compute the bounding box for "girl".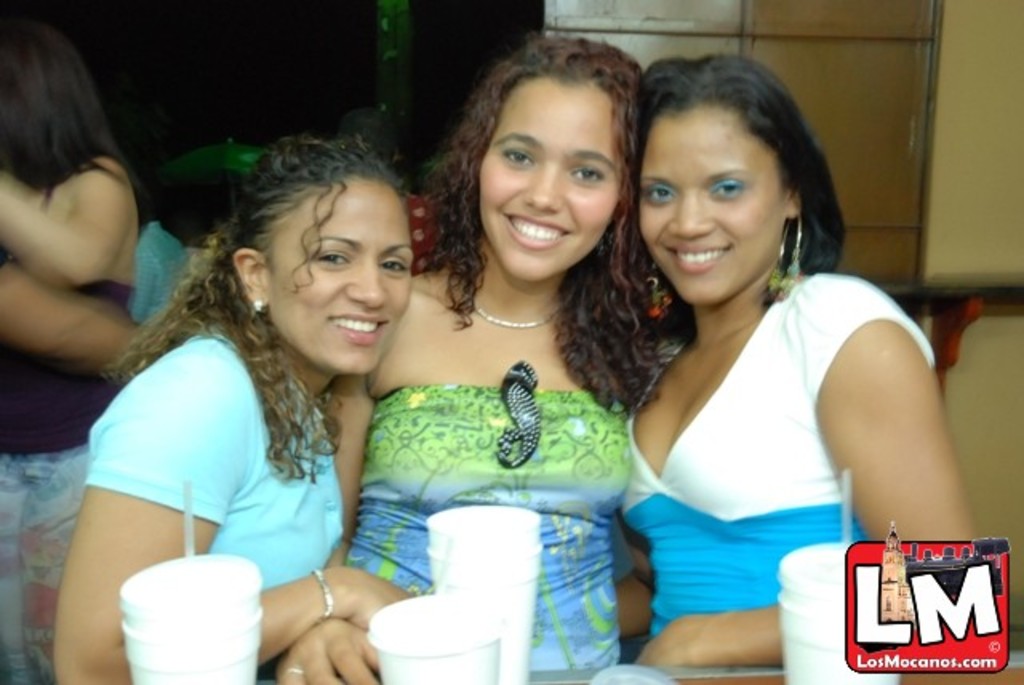
[left=69, top=86, right=450, bottom=682].
